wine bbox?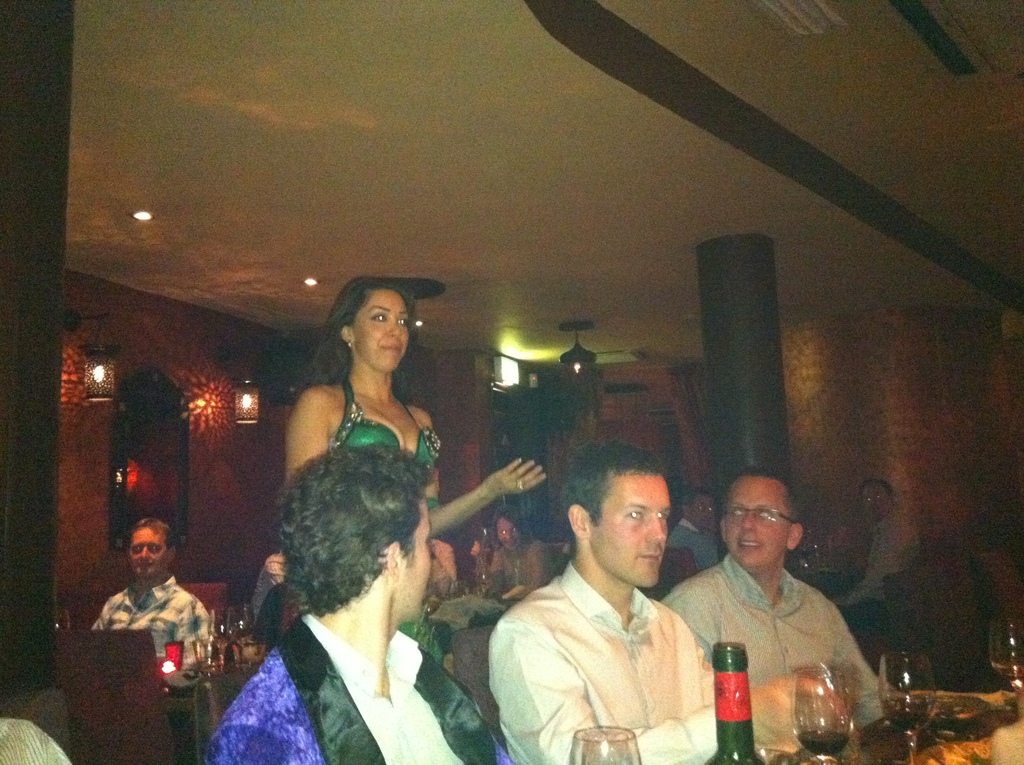
l=890, t=700, r=924, b=739
